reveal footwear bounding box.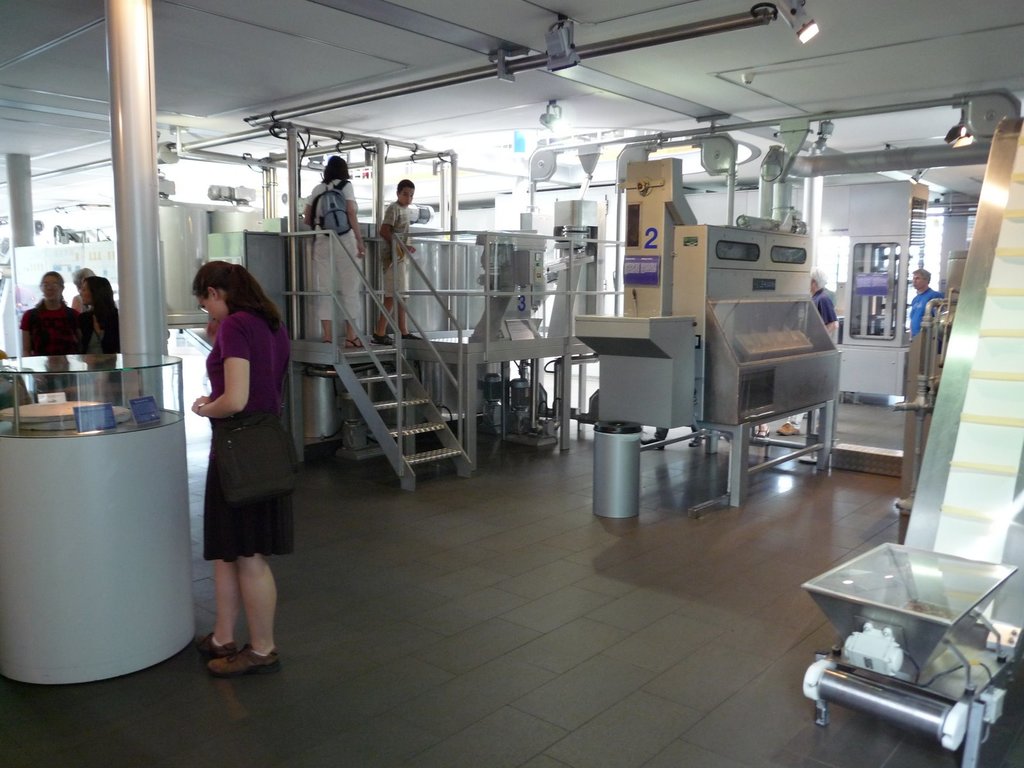
Revealed: [402,333,422,339].
